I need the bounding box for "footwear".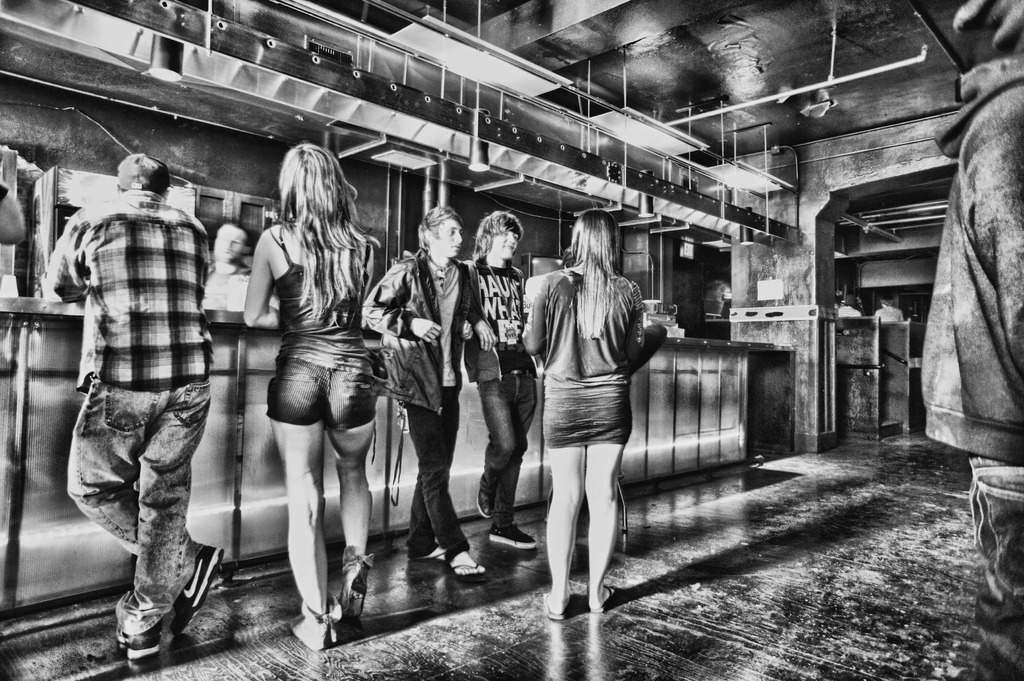
Here it is: select_region(175, 548, 226, 636).
